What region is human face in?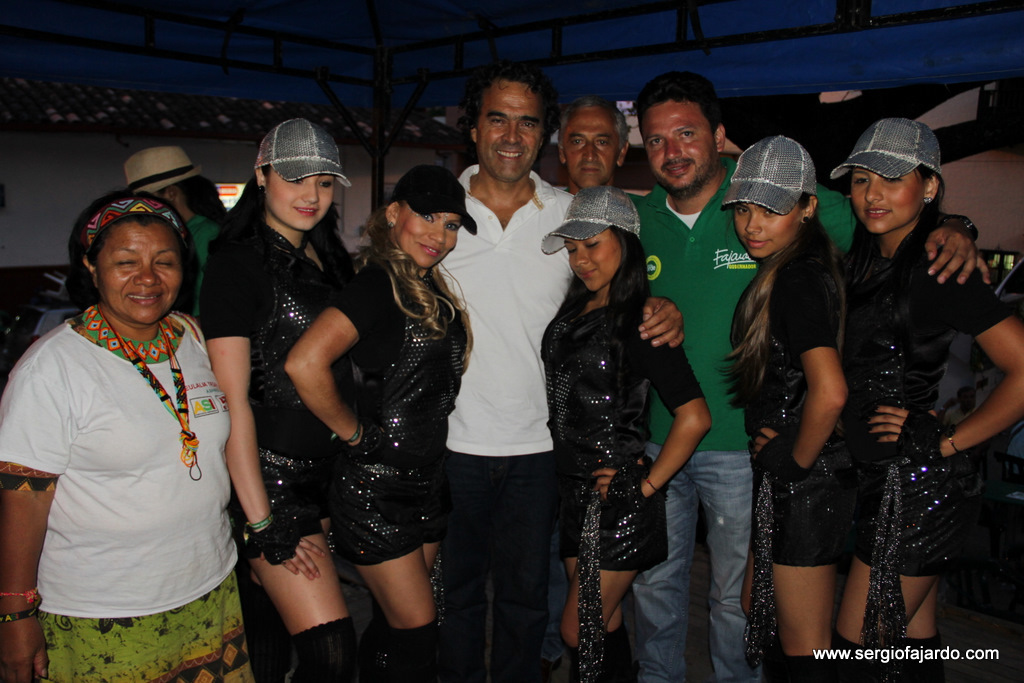
box(568, 239, 624, 291).
